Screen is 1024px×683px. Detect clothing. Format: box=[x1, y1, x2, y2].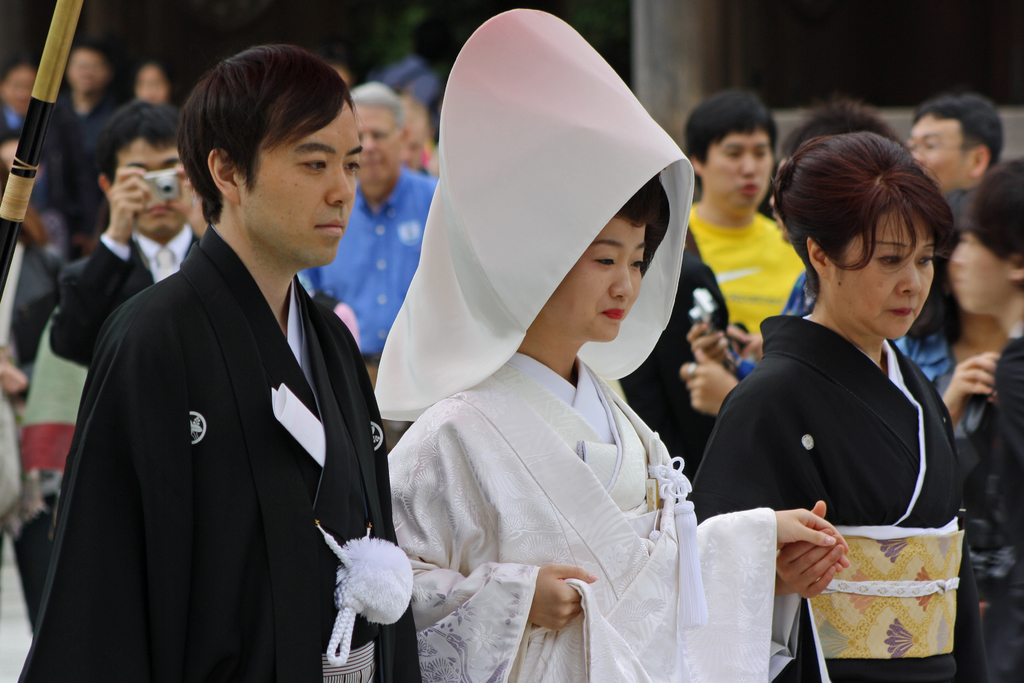
box=[377, 339, 814, 682].
